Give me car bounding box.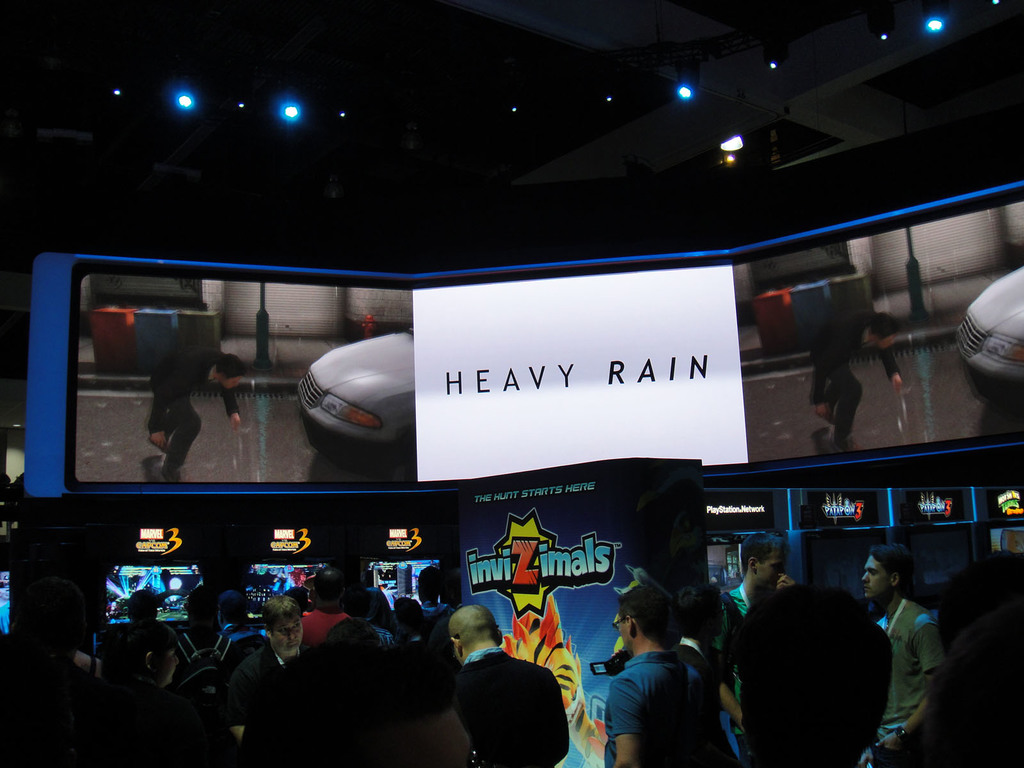
292,324,416,484.
